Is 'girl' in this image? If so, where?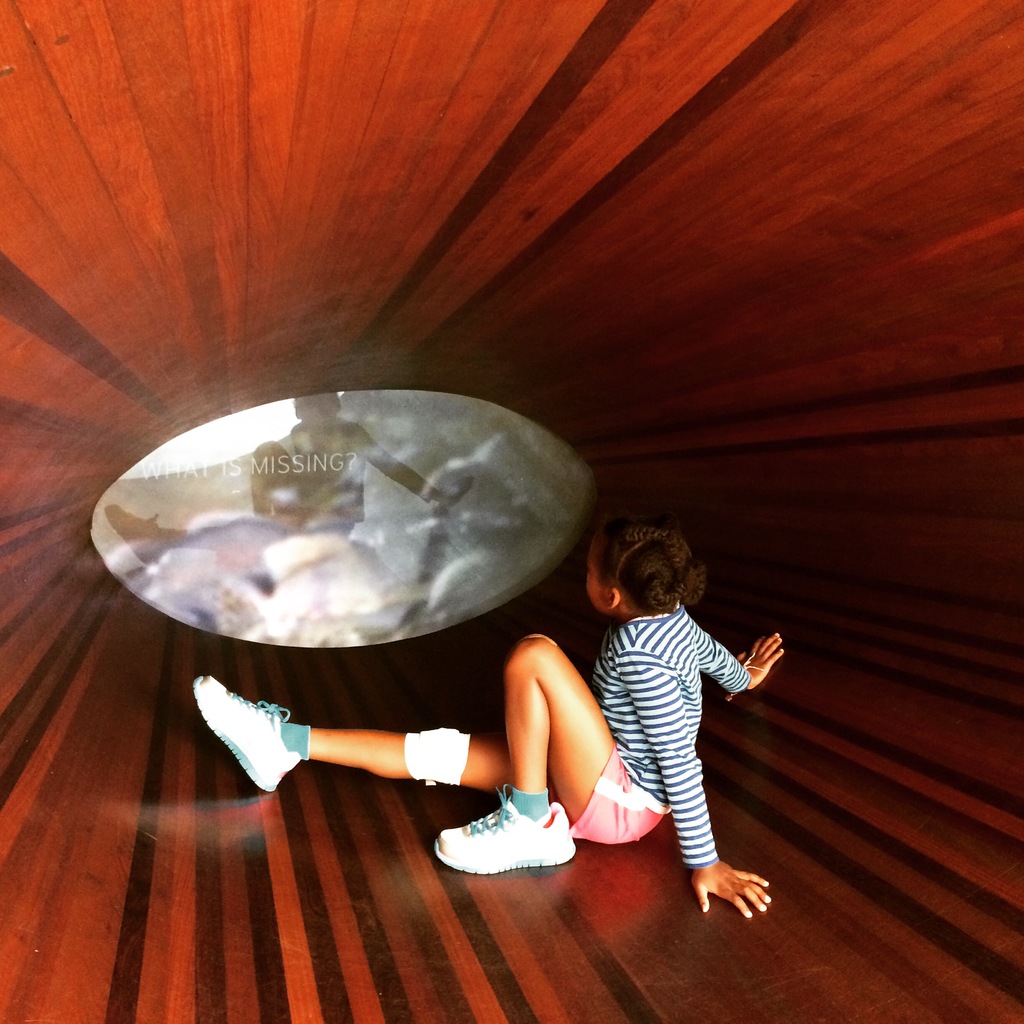
Yes, at rect(193, 516, 783, 915).
